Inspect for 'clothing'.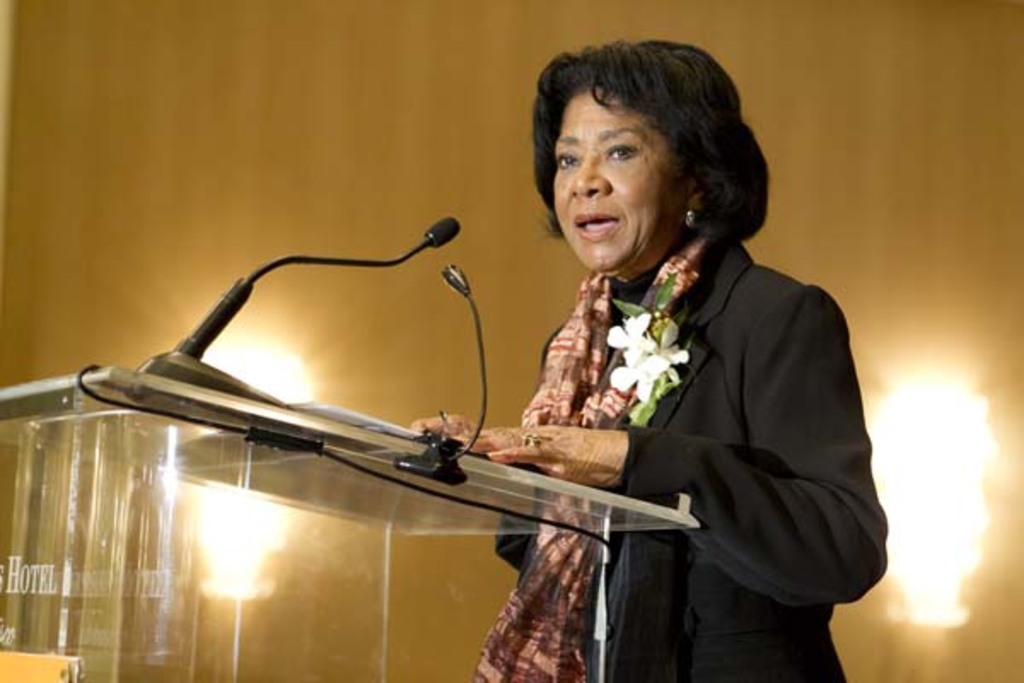
Inspection: 464,229,894,681.
